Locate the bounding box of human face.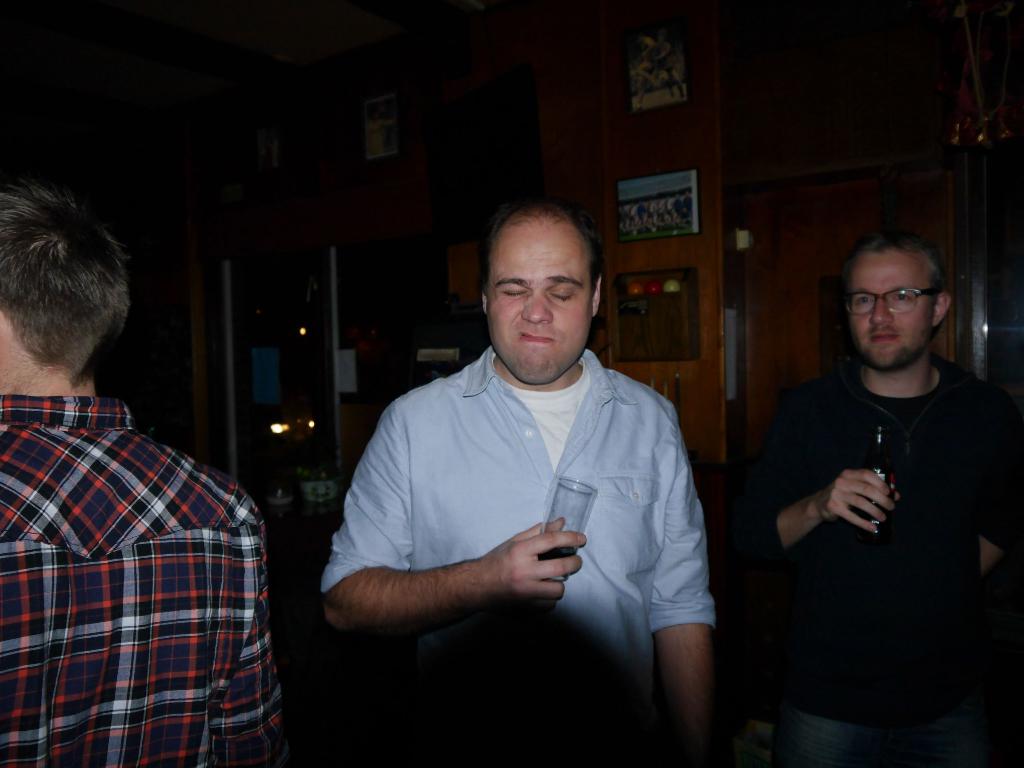
Bounding box: [848,248,934,369].
